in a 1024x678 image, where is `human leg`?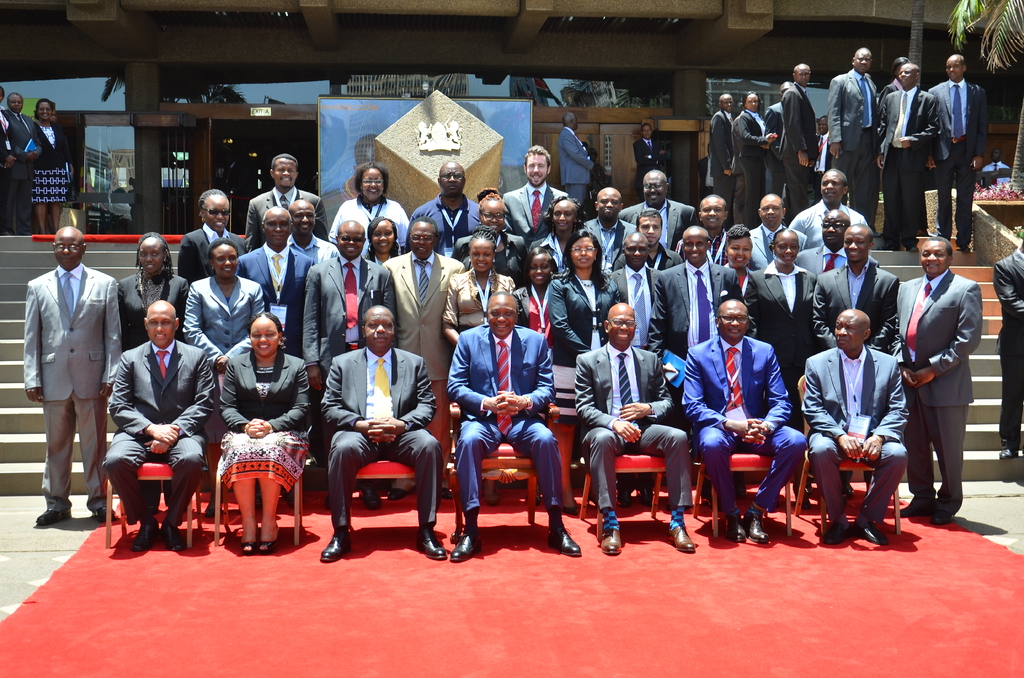
l=832, t=140, r=850, b=178.
